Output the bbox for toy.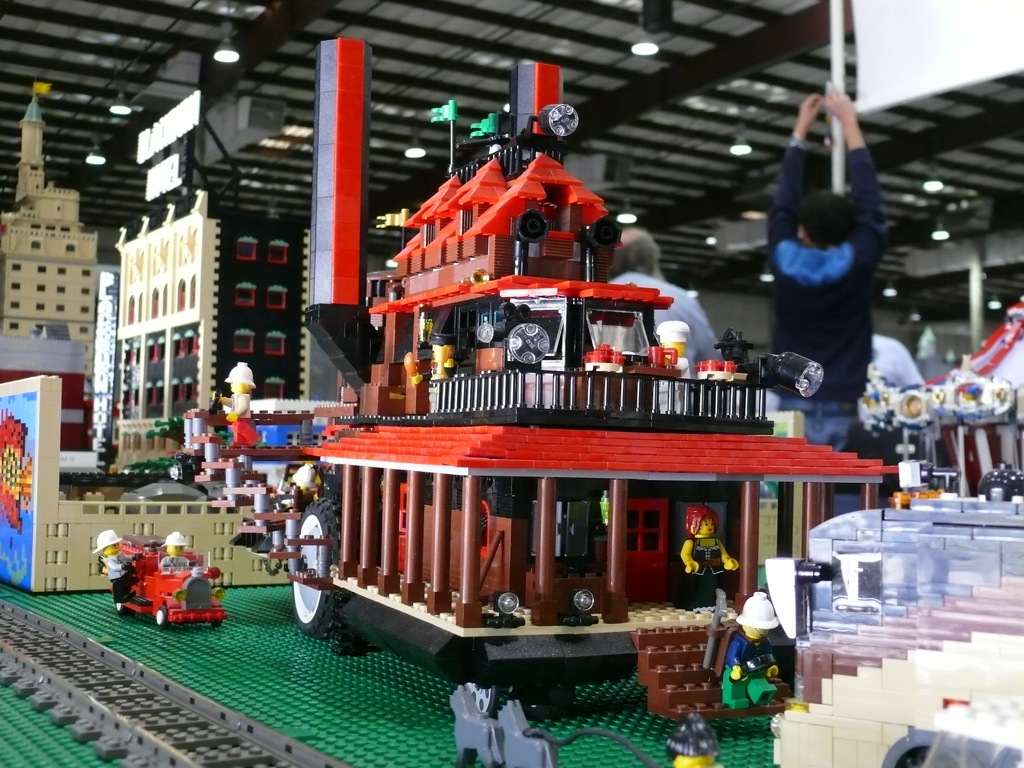
l=189, t=102, r=893, b=717.
